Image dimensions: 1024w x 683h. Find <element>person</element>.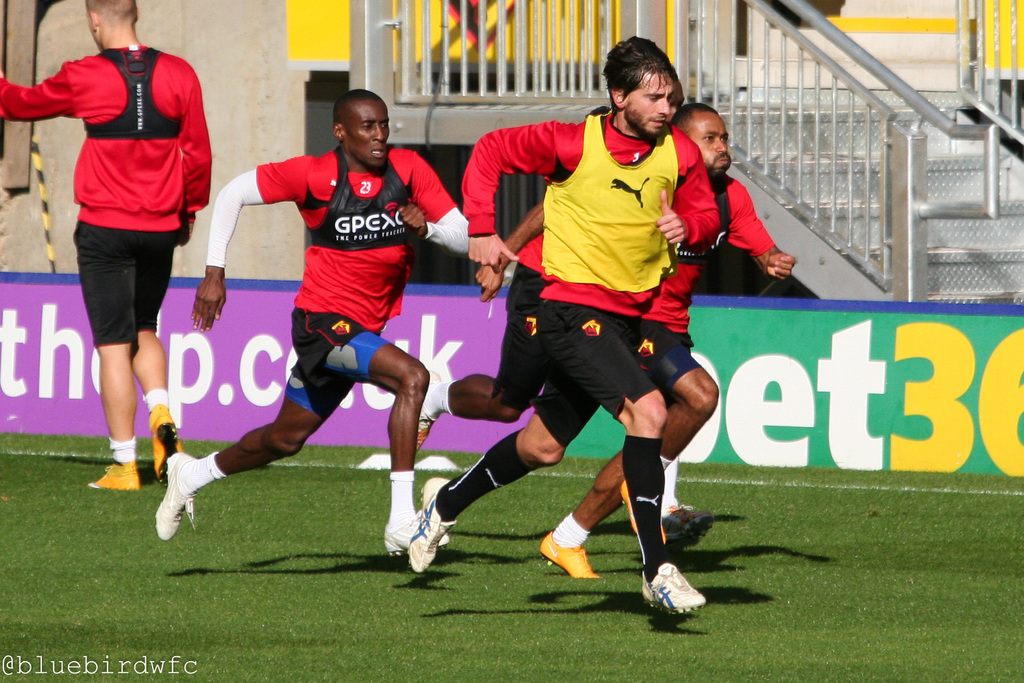
rect(28, 3, 211, 504).
